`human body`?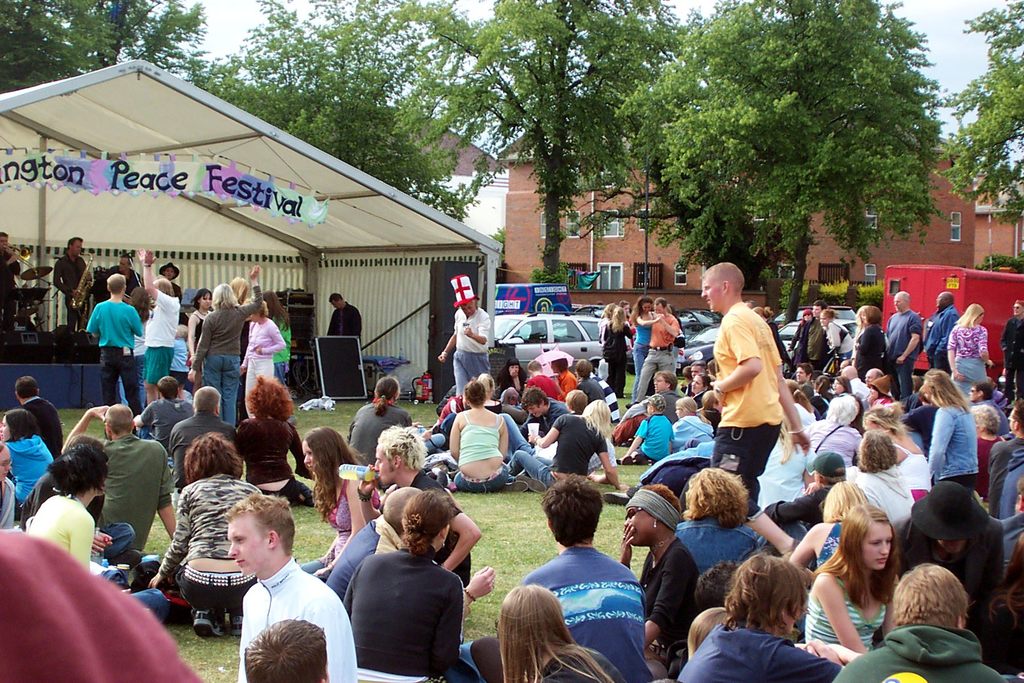
rect(673, 622, 850, 682)
